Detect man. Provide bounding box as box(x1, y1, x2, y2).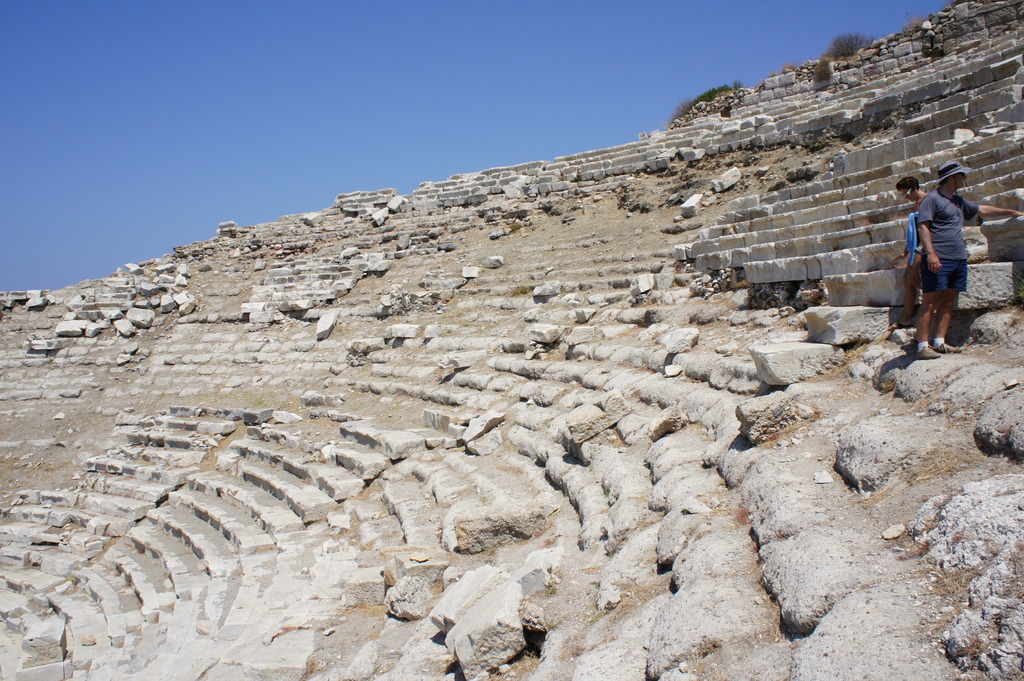
box(889, 172, 929, 335).
